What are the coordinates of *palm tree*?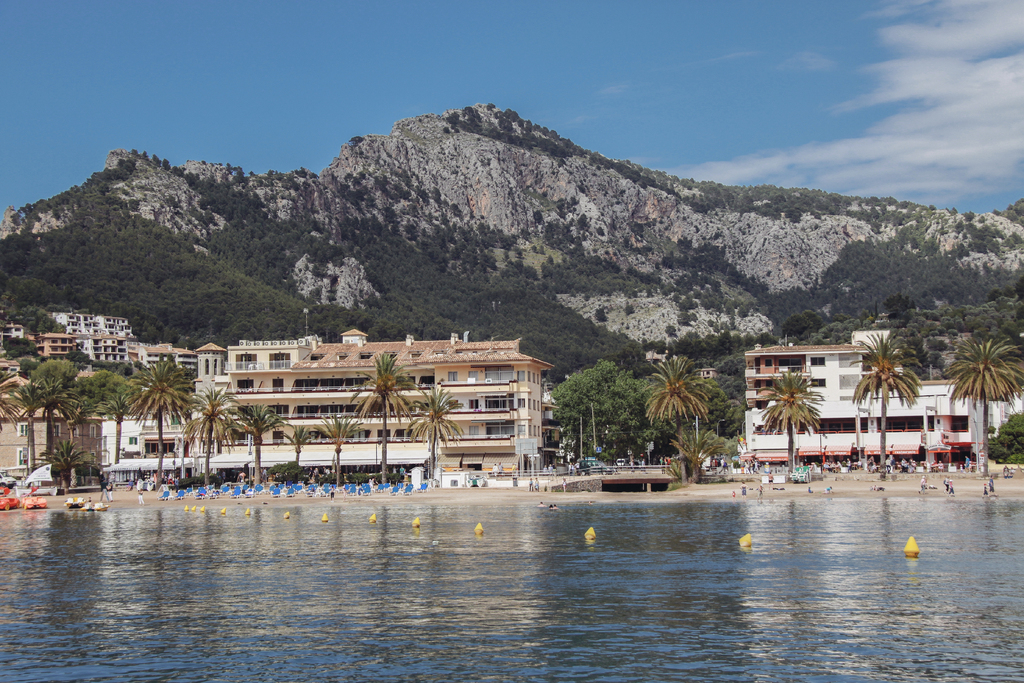
[left=75, top=383, right=125, bottom=474].
